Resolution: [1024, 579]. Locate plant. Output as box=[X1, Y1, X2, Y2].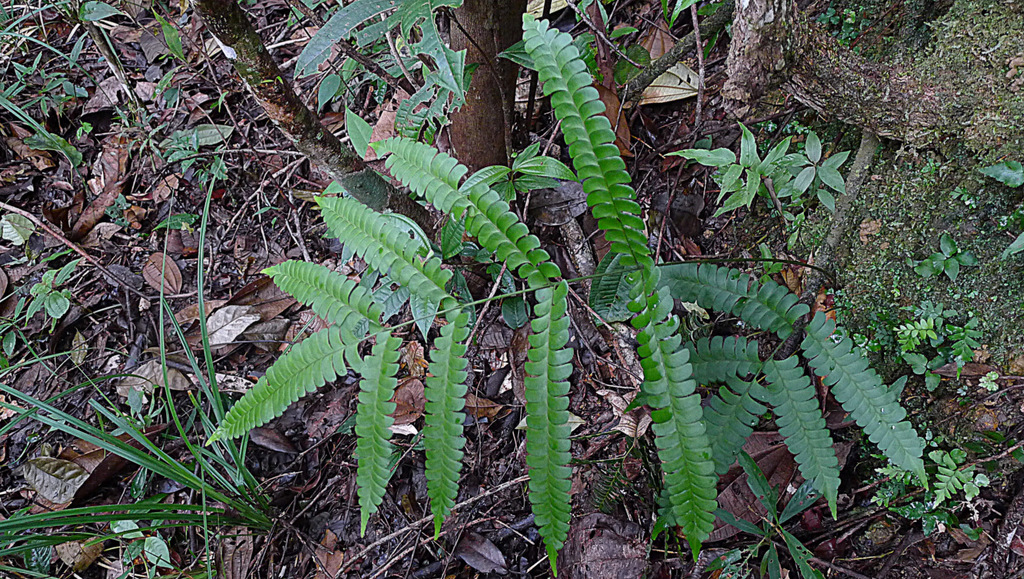
box=[166, 54, 1021, 578].
